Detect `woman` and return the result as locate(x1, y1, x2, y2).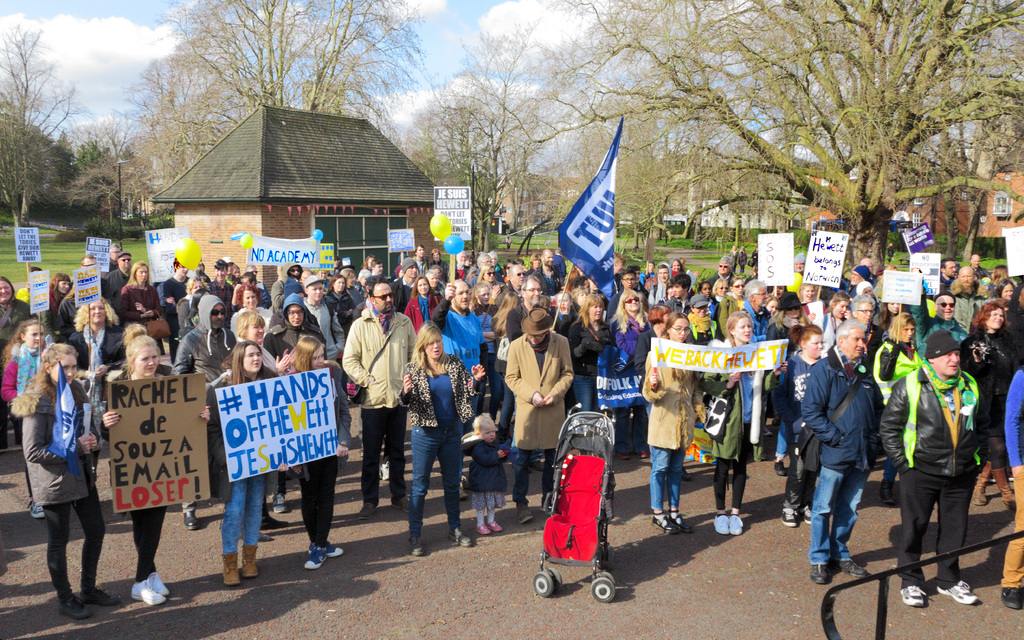
locate(209, 340, 286, 583).
